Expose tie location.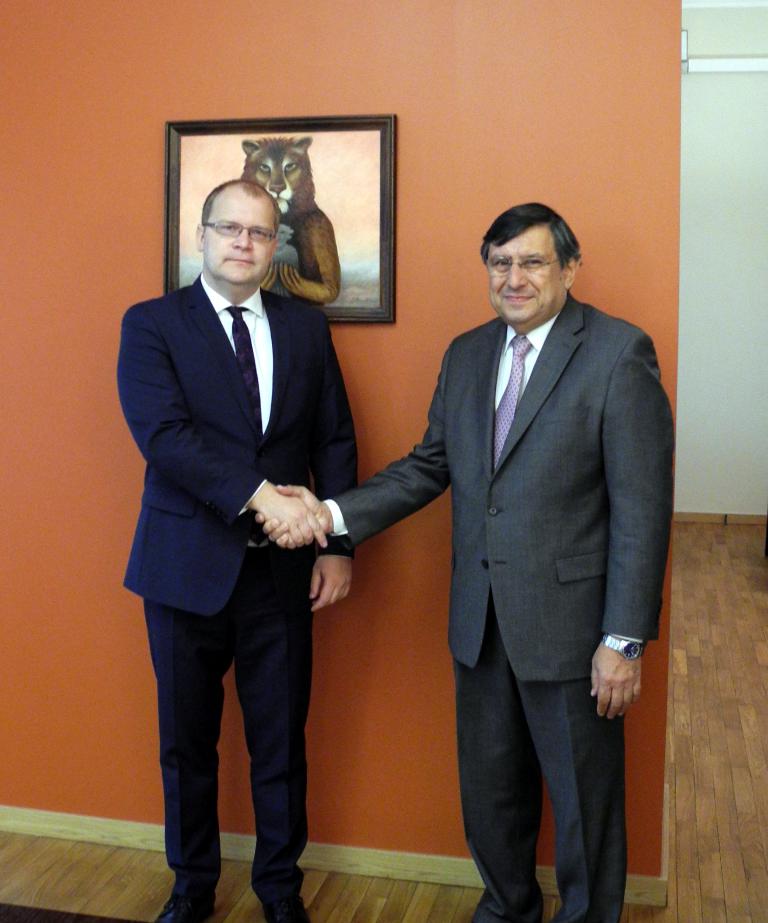
Exposed at box(224, 306, 270, 434).
